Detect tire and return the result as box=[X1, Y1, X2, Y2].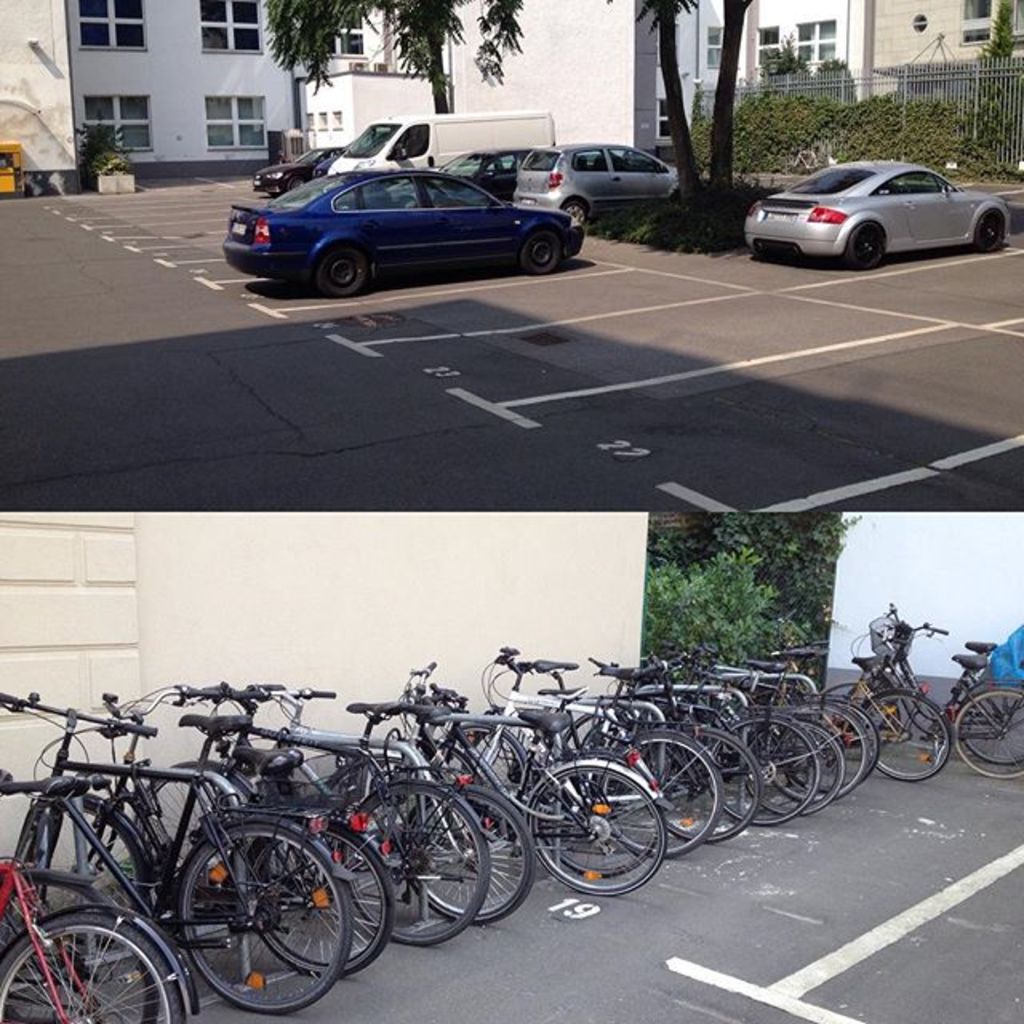
box=[562, 200, 586, 226].
